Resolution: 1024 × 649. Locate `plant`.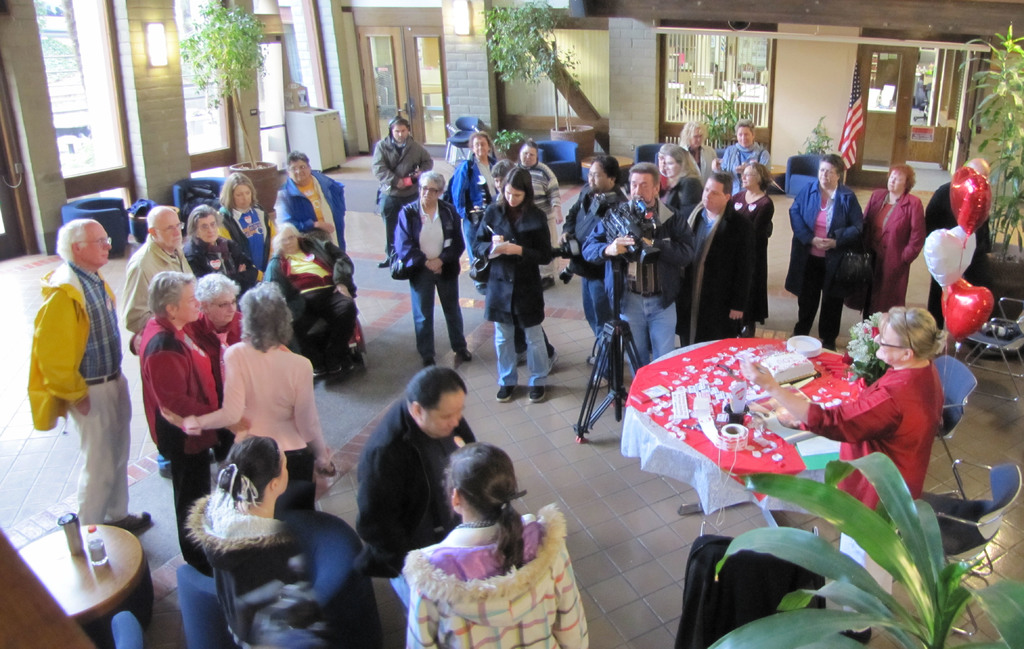
bbox=(956, 10, 1023, 262).
